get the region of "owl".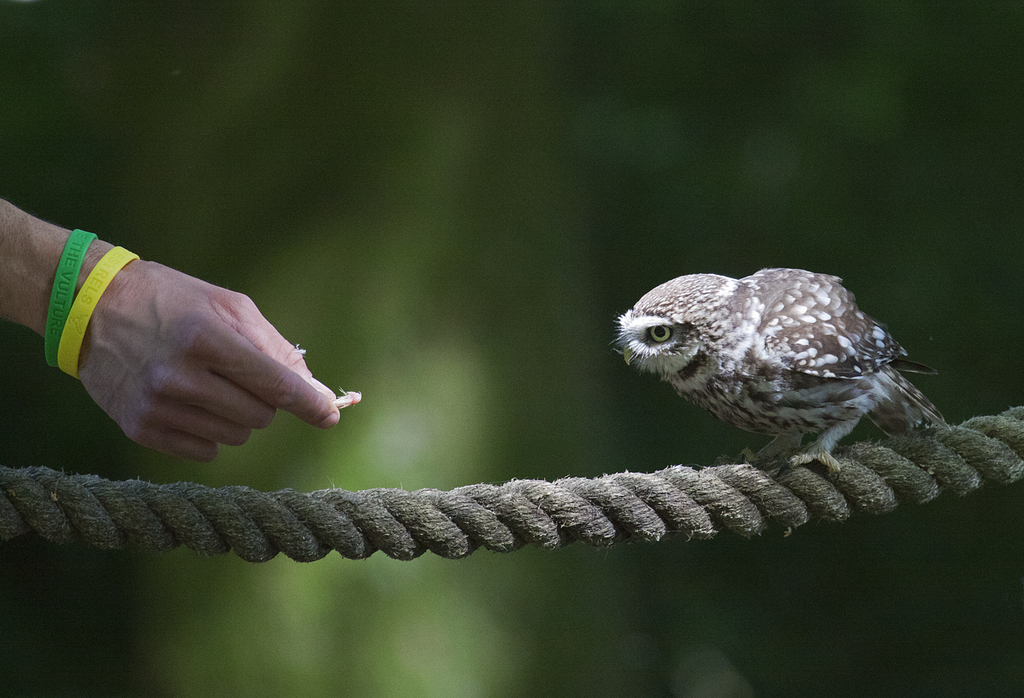
bbox=[610, 265, 948, 470].
